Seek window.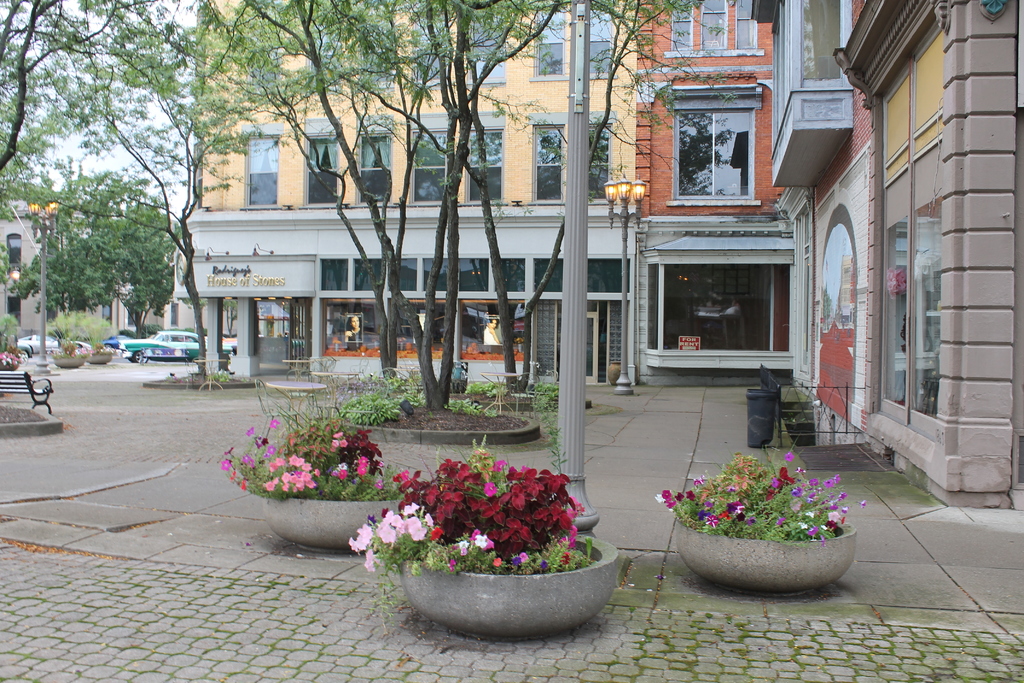
x1=466, y1=19, x2=508, y2=90.
